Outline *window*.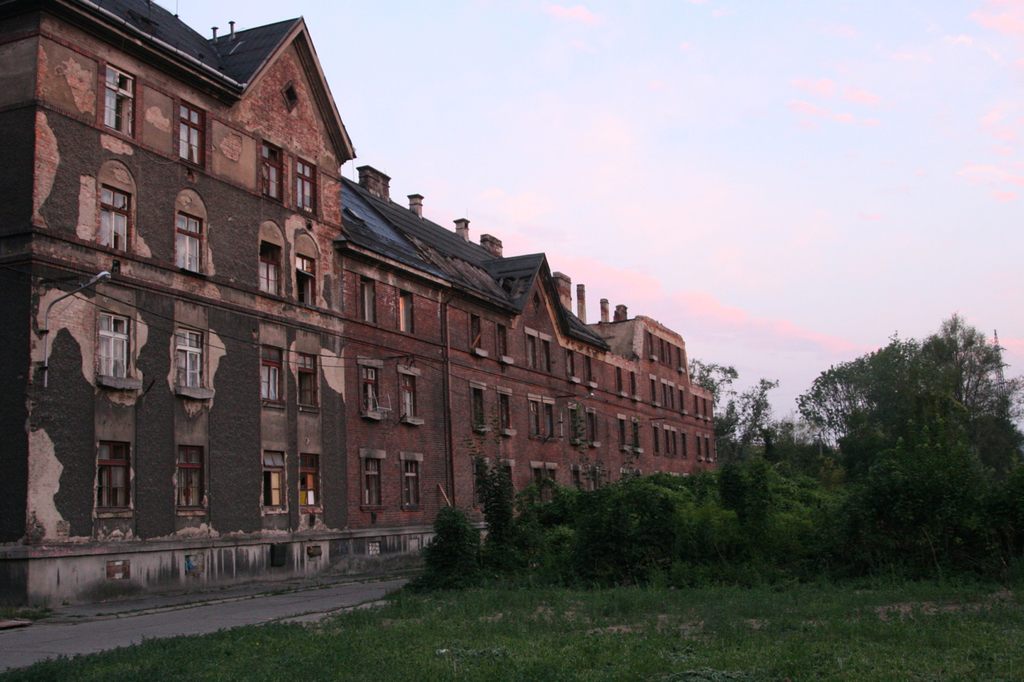
Outline: [left=399, top=289, right=417, bottom=331].
